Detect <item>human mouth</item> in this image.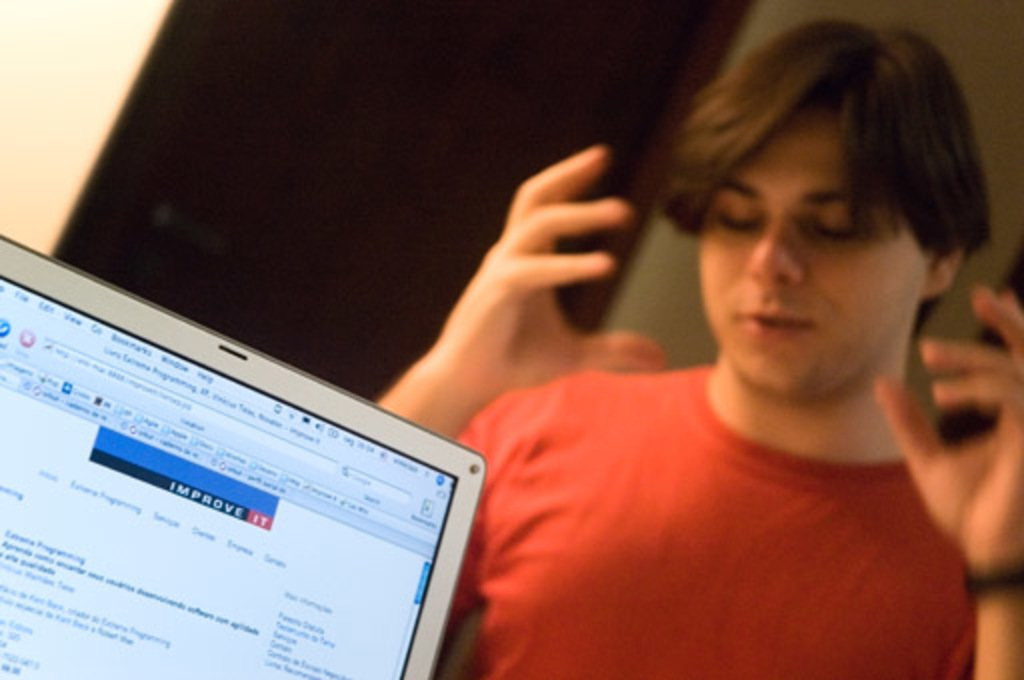
Detection: bbox(736, 310, 810, 342).
